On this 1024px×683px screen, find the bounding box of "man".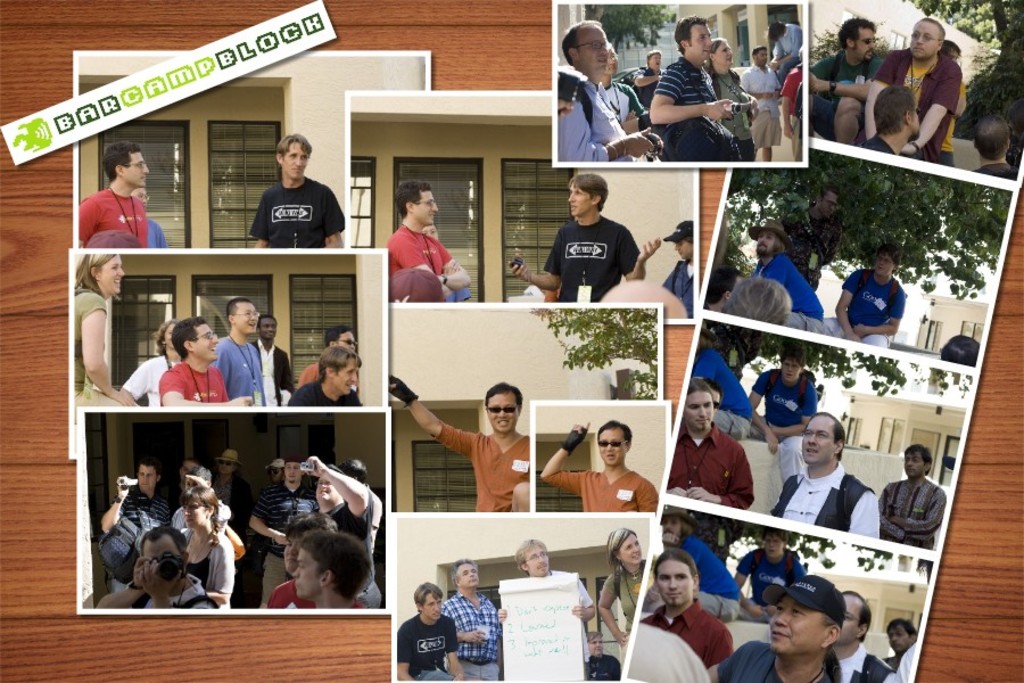
Bounding box: select_region(315, 459, 375, 604).
